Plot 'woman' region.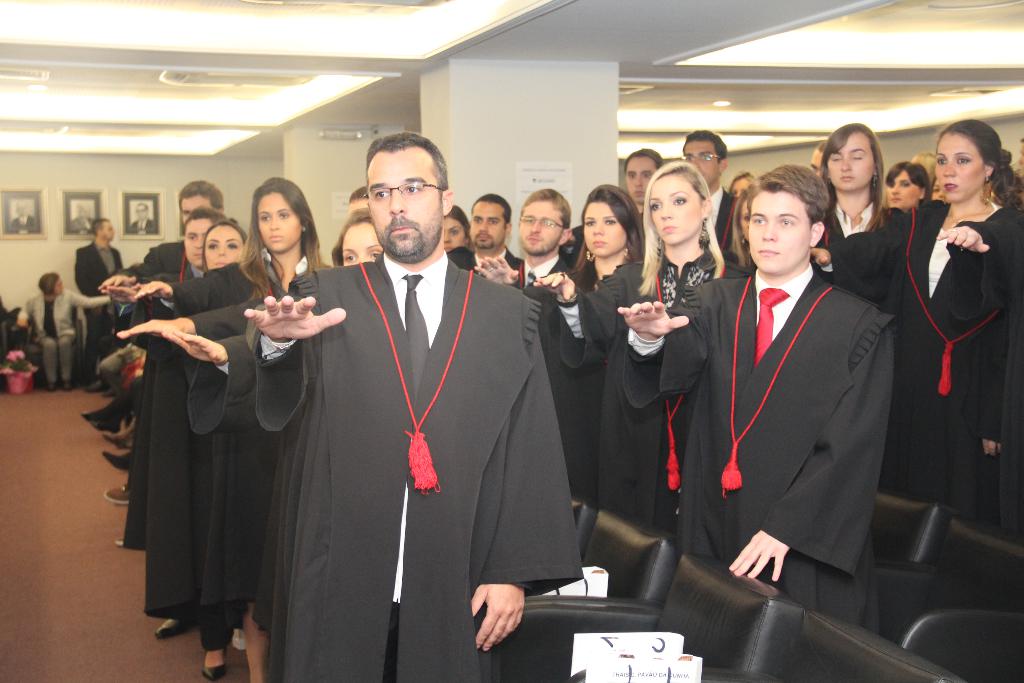
Plotted at (x1=888, y1=109, x2=1006, y2=588).
